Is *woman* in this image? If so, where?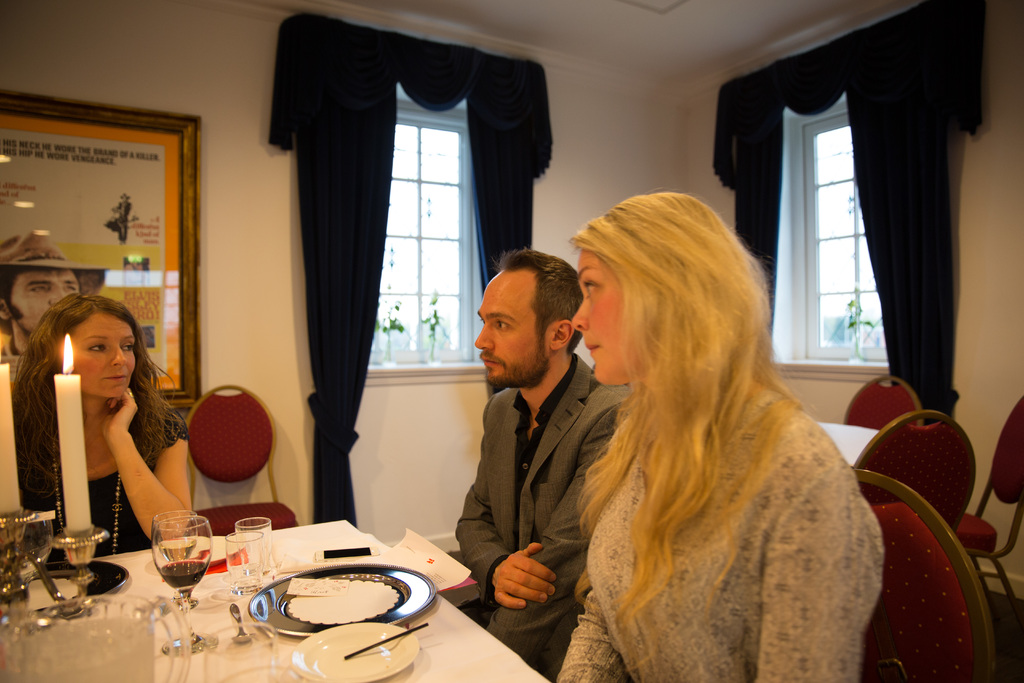
Yes, at <bbox>13, 276, 194, 578</bbox>.
